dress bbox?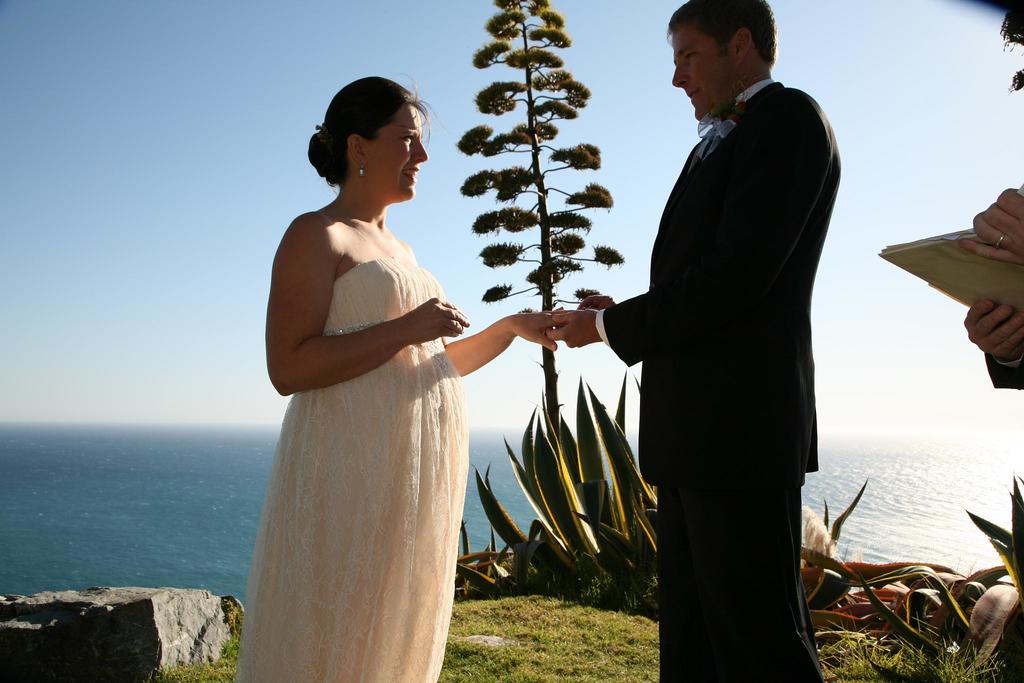
<region>250, 148, 514, 667</region>
